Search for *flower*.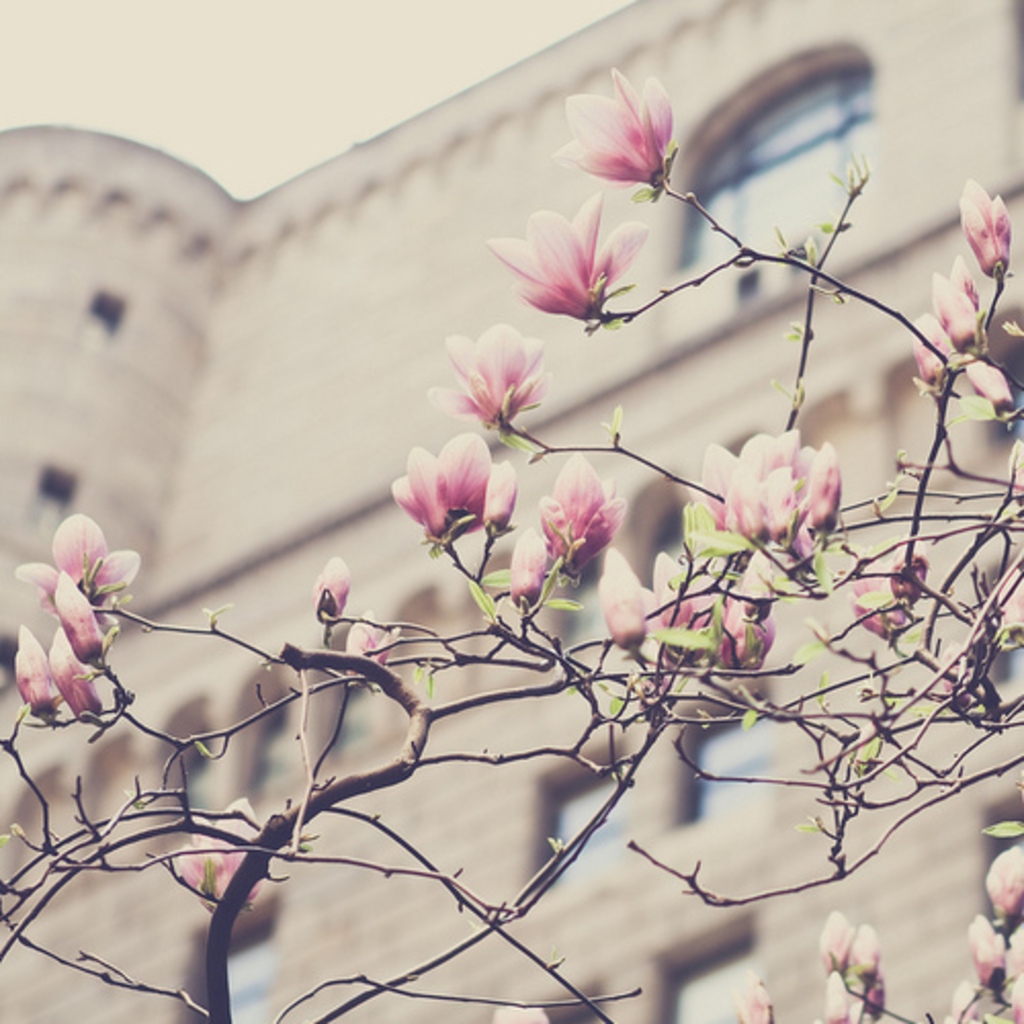
Found at 498,551,545,600.
